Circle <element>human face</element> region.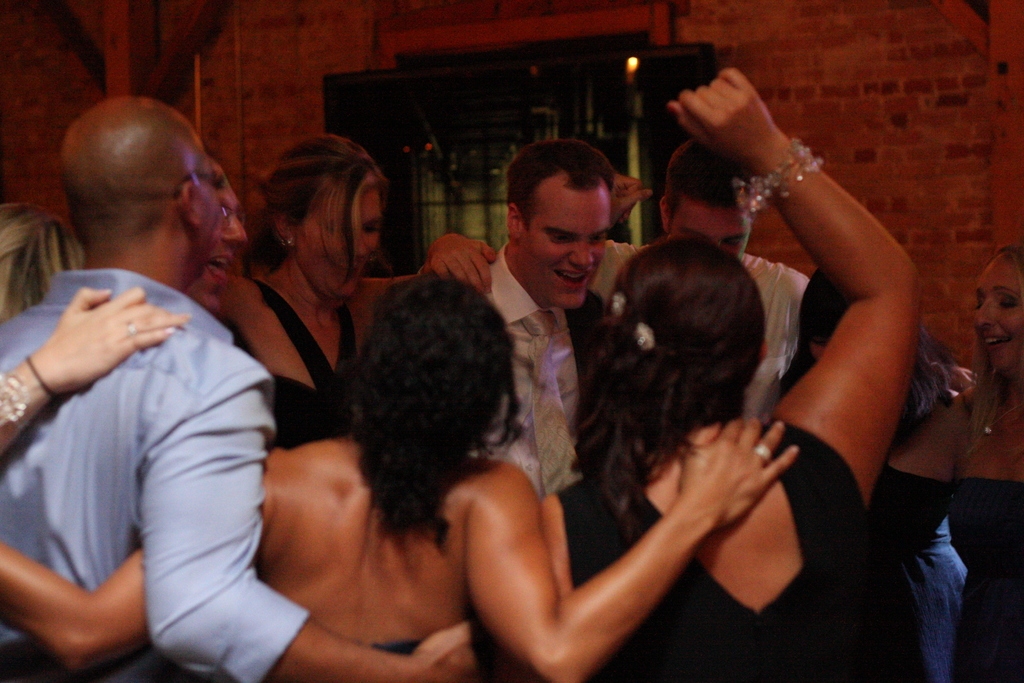
Region: 672,204,753,258.
